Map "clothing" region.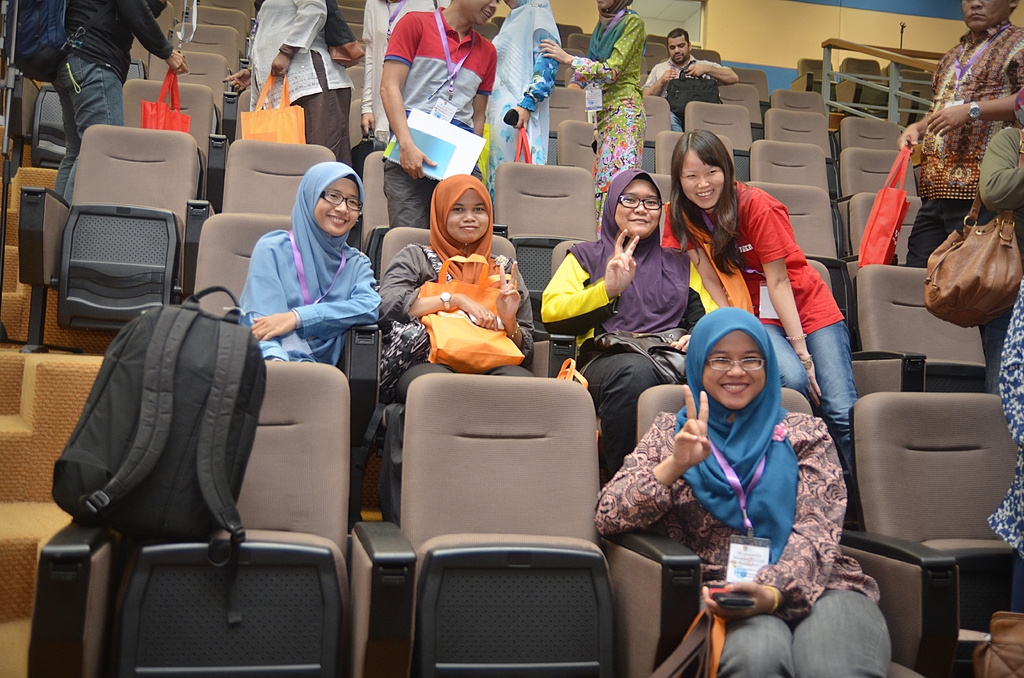
Mapped to crop(360, 0, 448, 143).
